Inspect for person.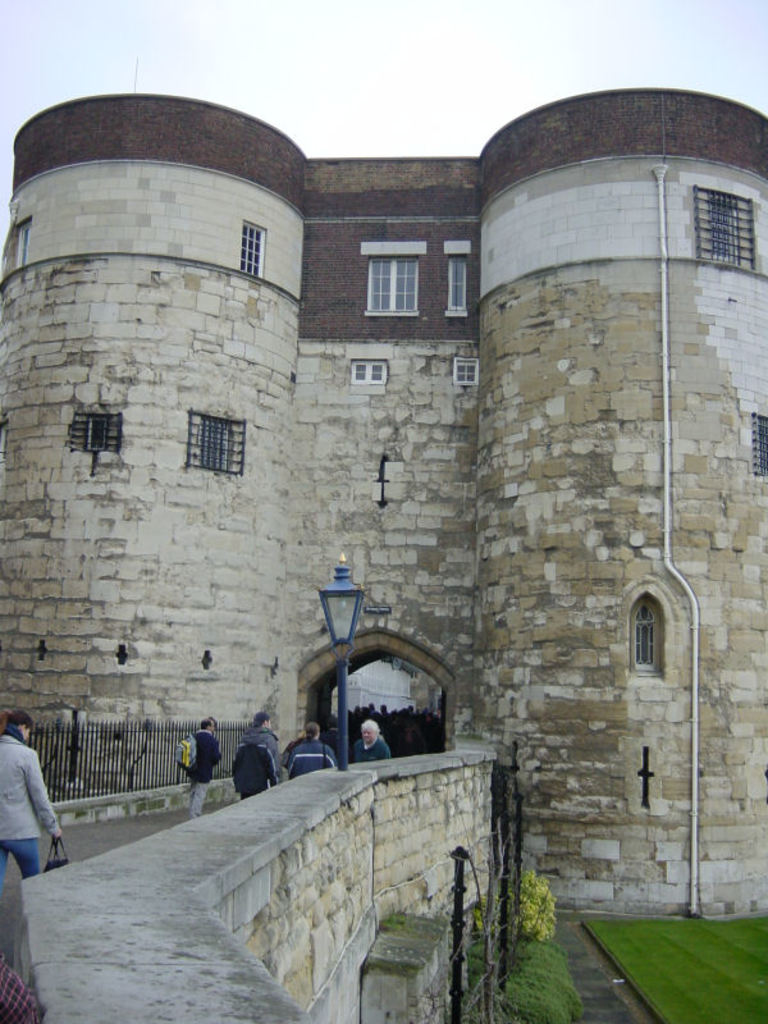
Inspection: <box>0,701,68,879</box>.
